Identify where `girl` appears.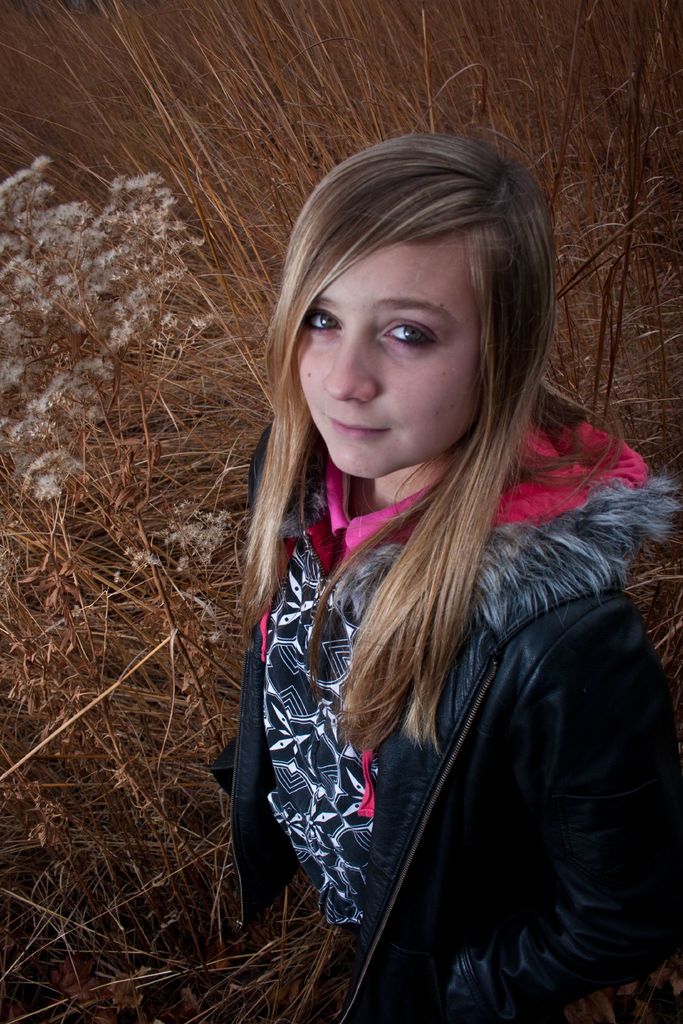
Appears at [left=215, top=152, right=682, bottom=1023].
